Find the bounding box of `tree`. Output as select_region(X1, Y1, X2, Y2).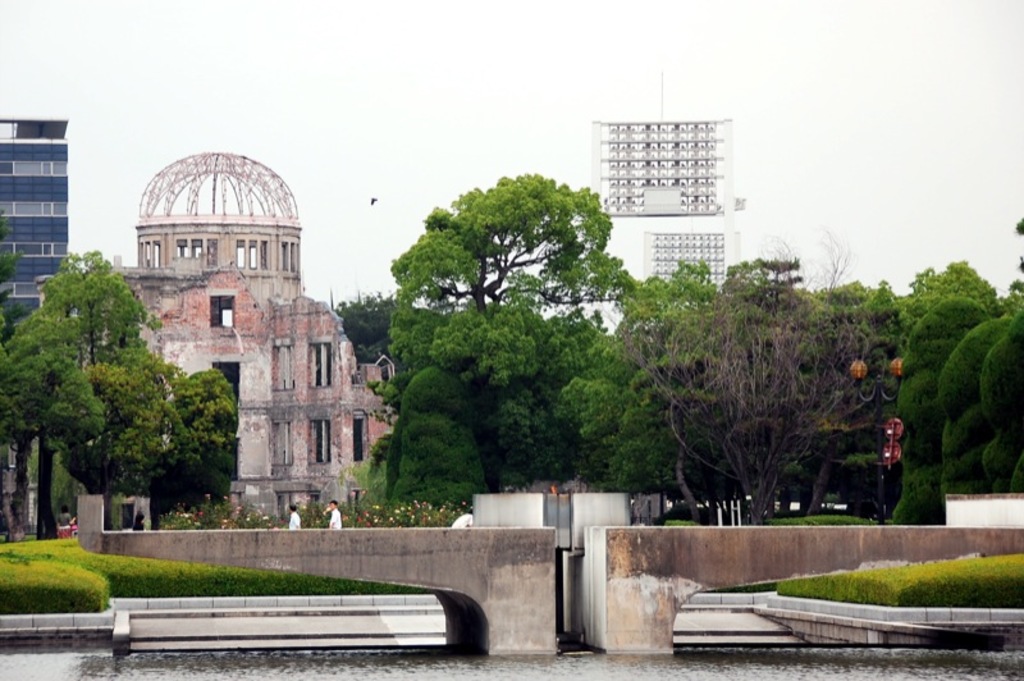
select_region(0, 296, 113, 531).
